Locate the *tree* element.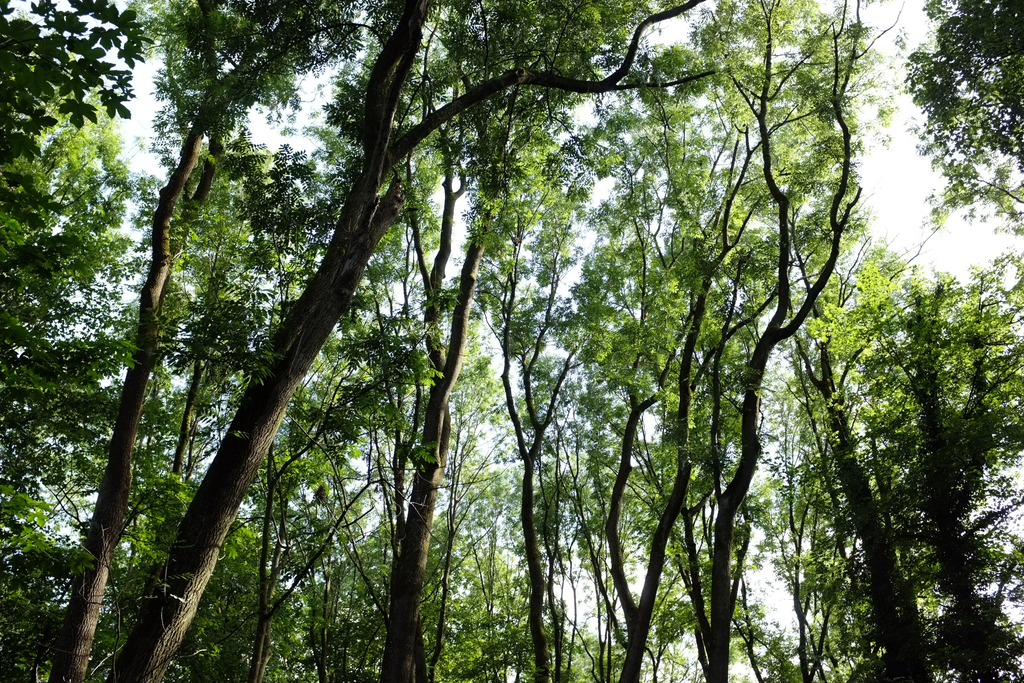
Element bbox: locate(906, 0, 1023, 209).
